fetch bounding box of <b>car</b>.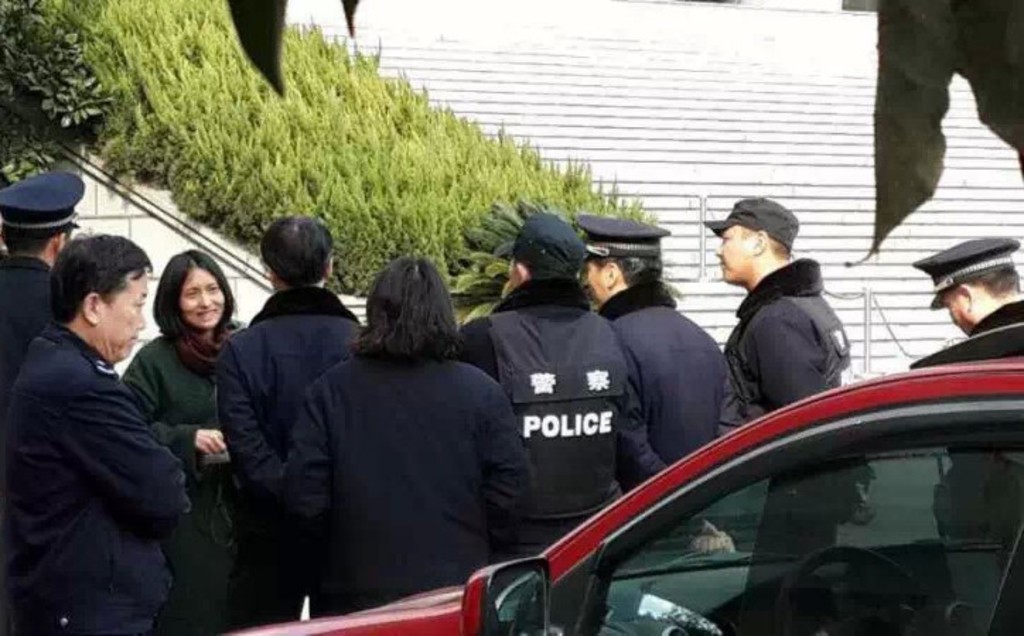
Bbox: 226/324/1023/635.
